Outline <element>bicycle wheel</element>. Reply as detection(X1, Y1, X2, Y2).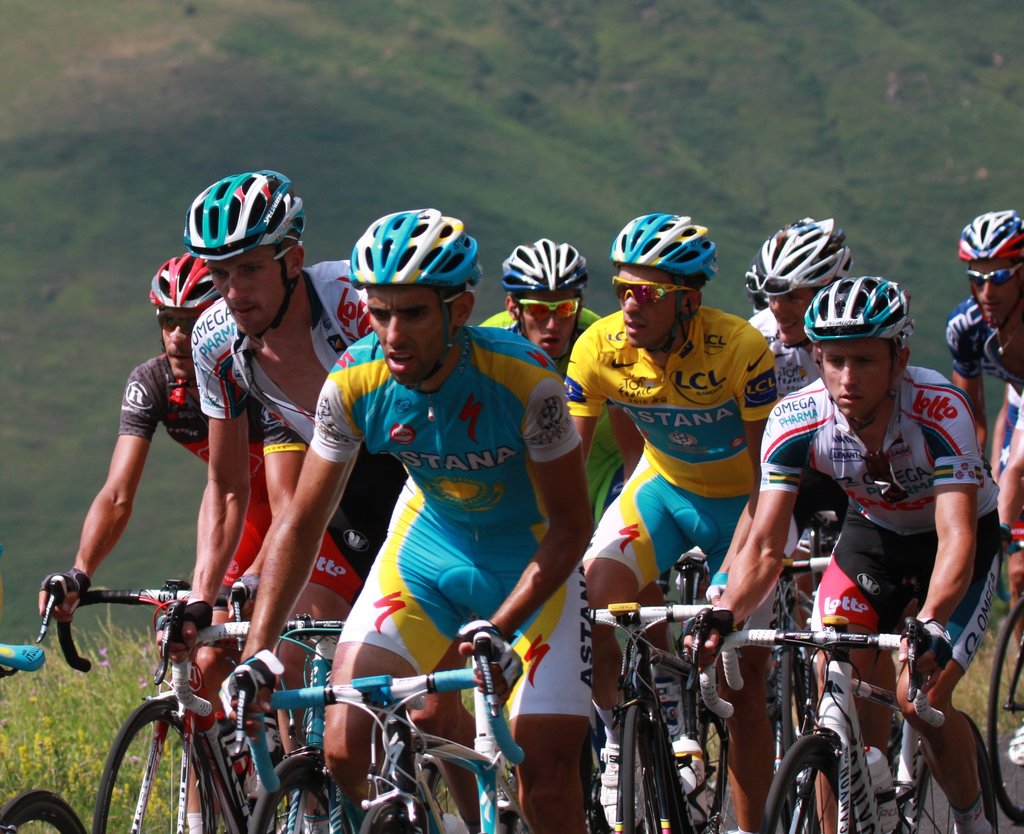
detection(668, 697, 739, 833).
